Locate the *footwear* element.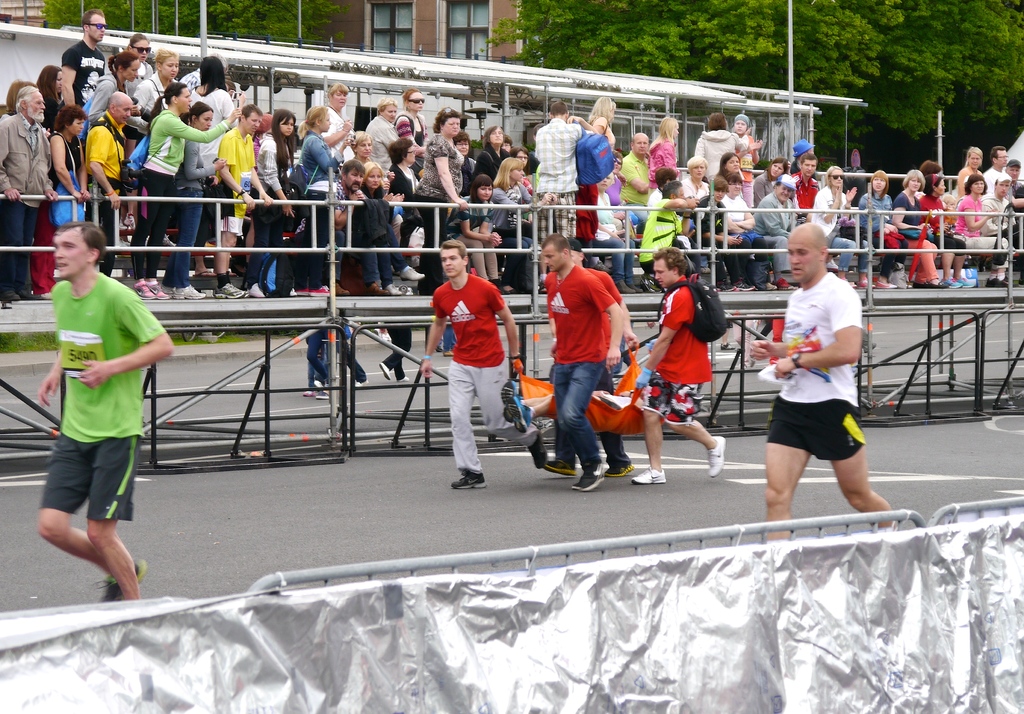
Element bbox: bbox=(118, 216, 129, 231).
